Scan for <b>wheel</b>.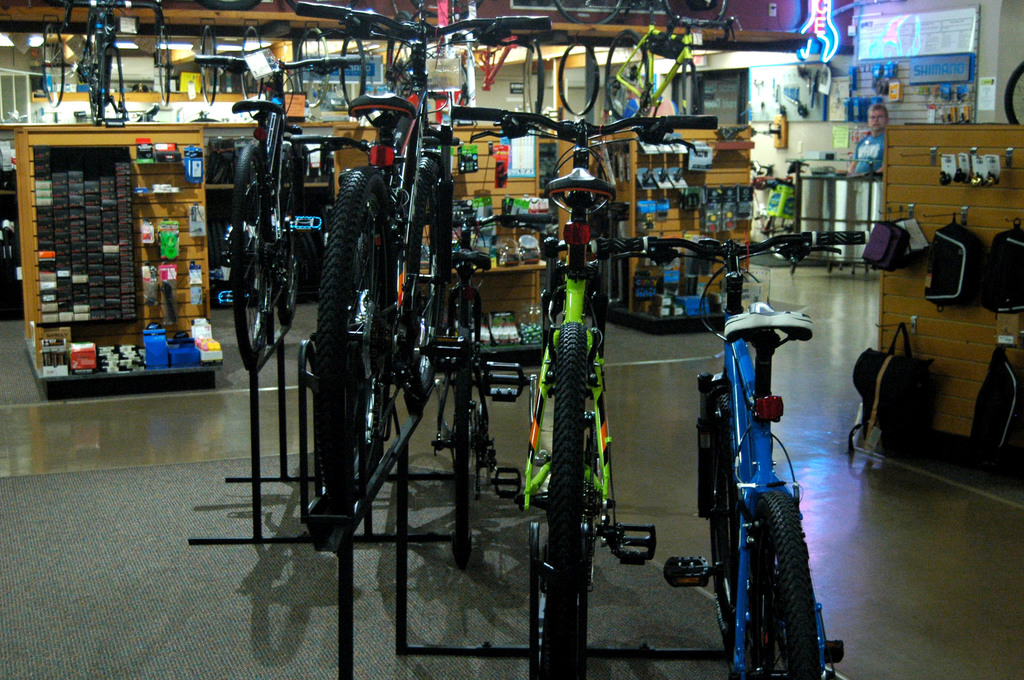
Scan result: 557:42:601:117.
